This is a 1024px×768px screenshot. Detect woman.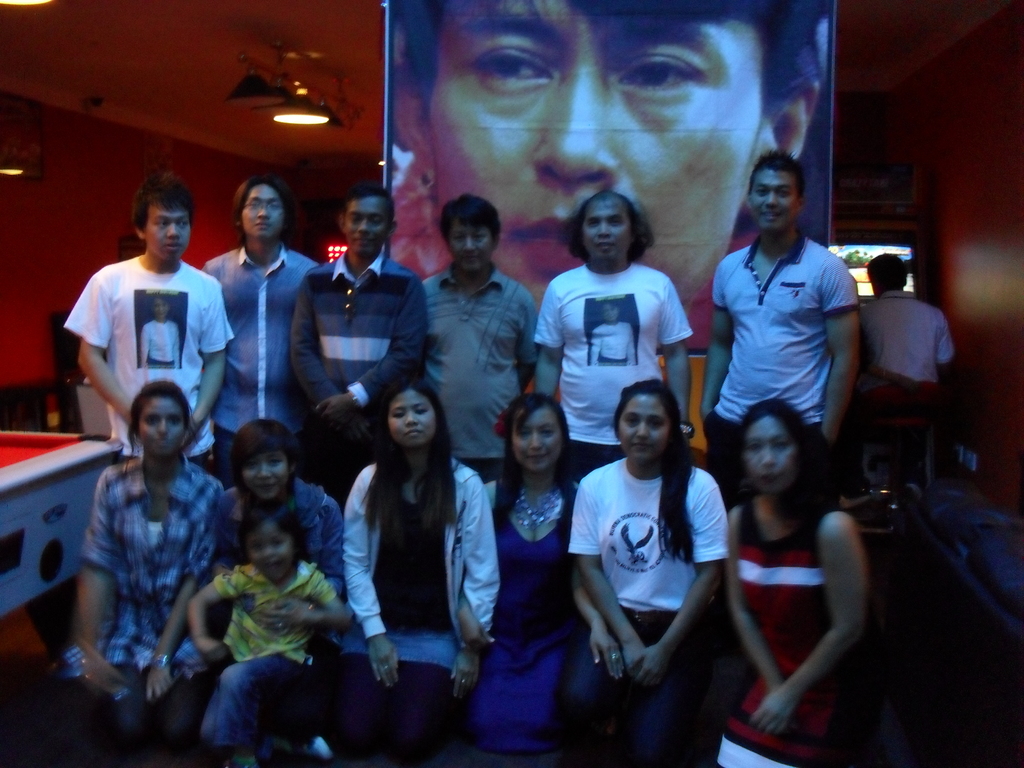
region(562, 383, 727, 764).
